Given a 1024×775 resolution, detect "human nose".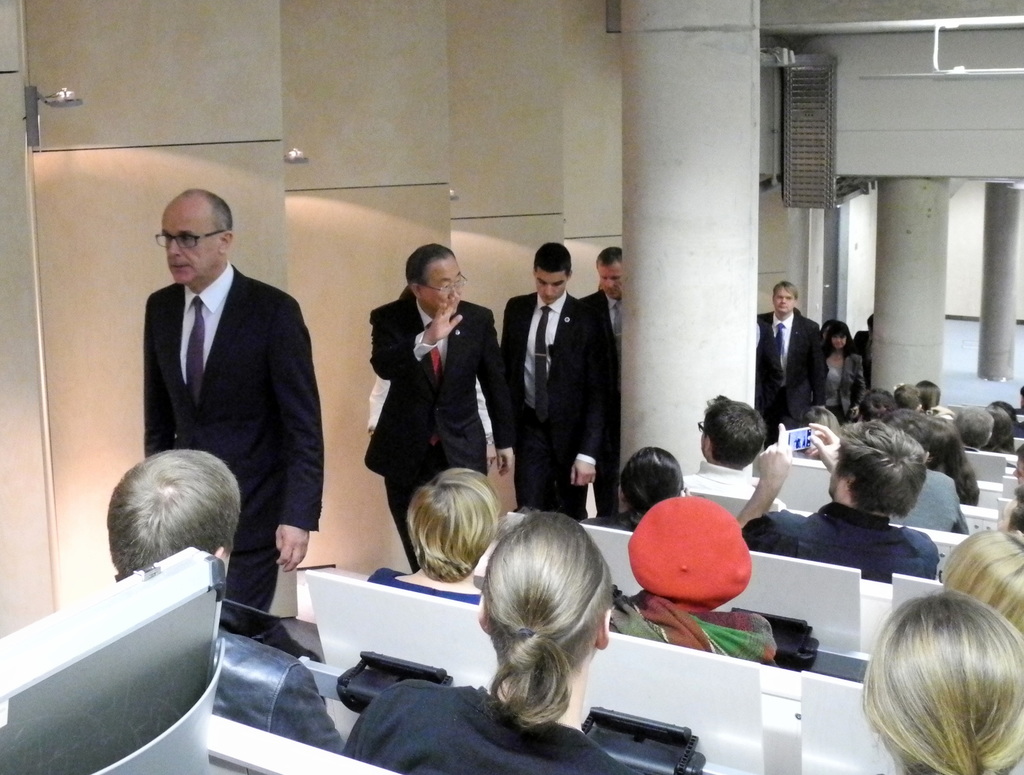
x1=605 y1=276 x2=611 y2=287.
